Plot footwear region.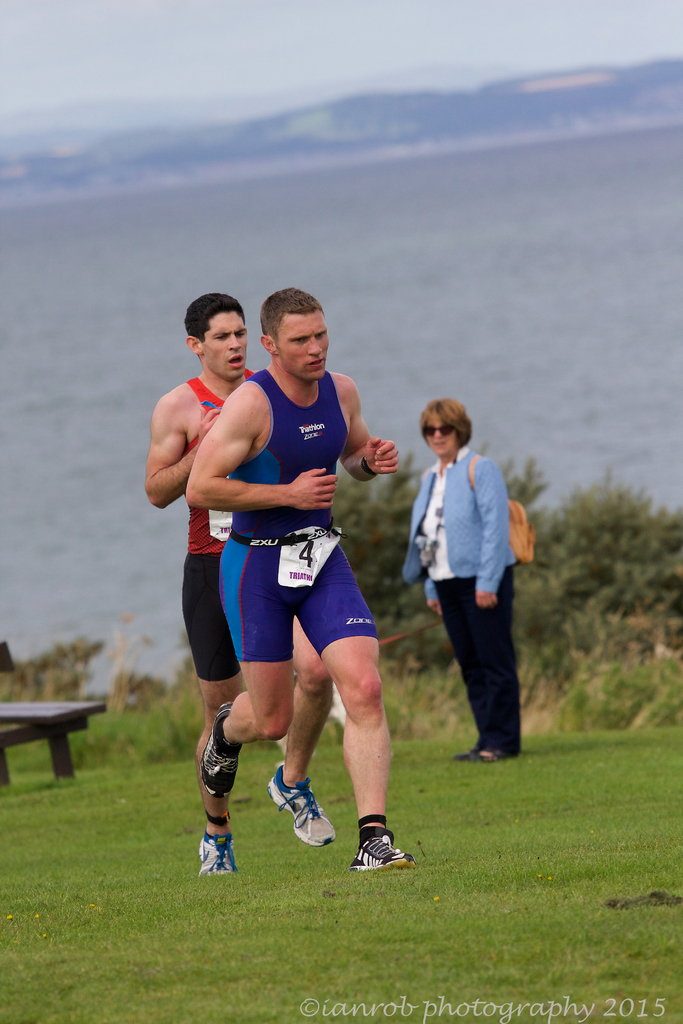
Plotted at [x1=349, y1=822, x2=412, y2=883].
